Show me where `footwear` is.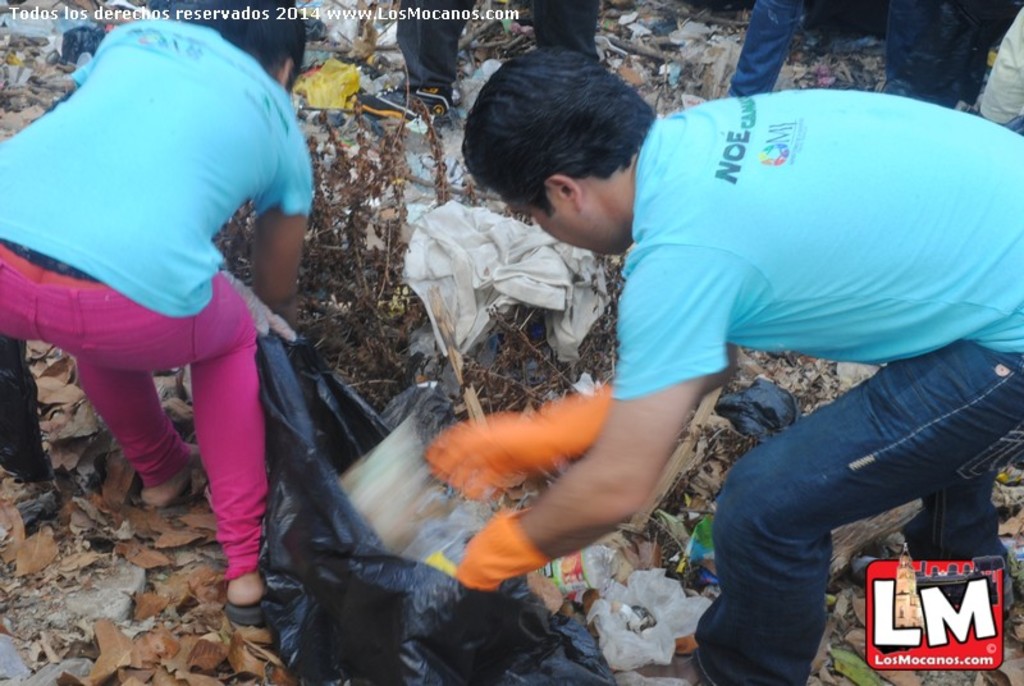
`footwear` is at Rect(145, 459, 207, 509).
